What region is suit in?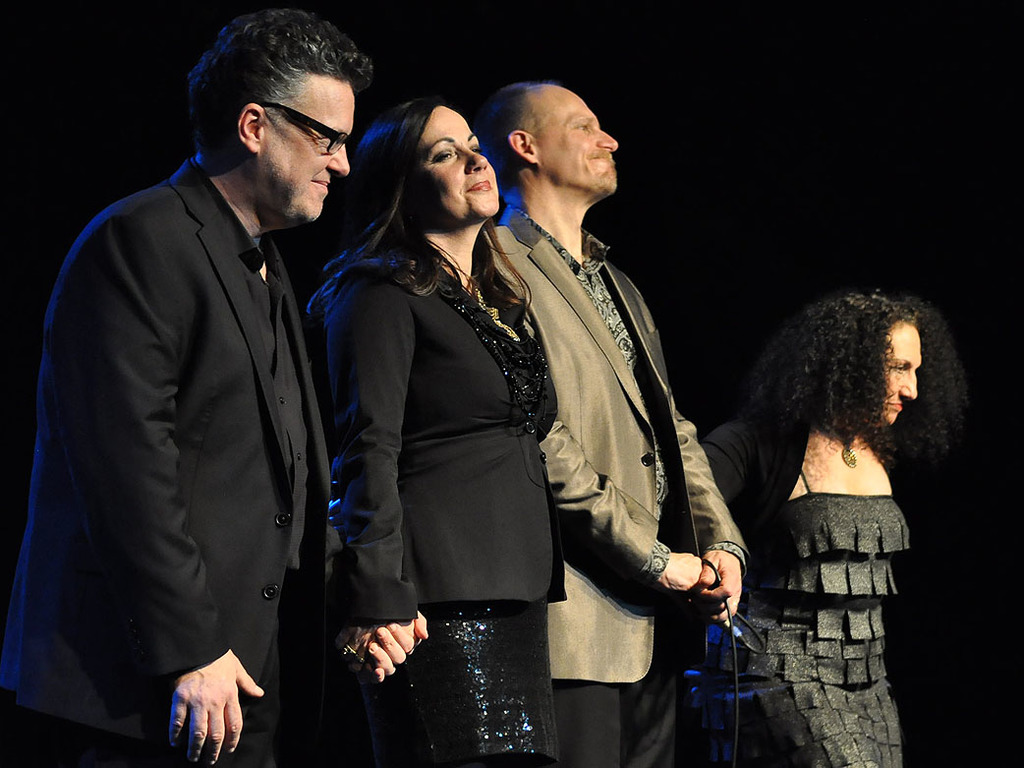
l=304, t=249, r=567, b=620.
